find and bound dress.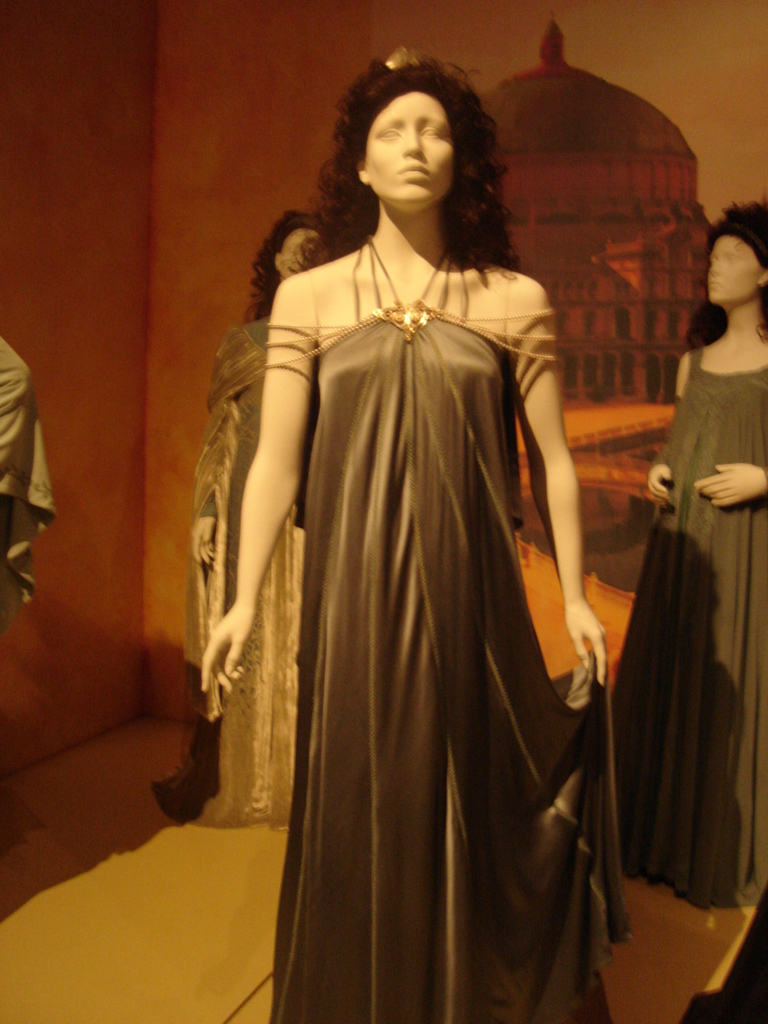
Bound: locate(611, 344, 767, 908).
